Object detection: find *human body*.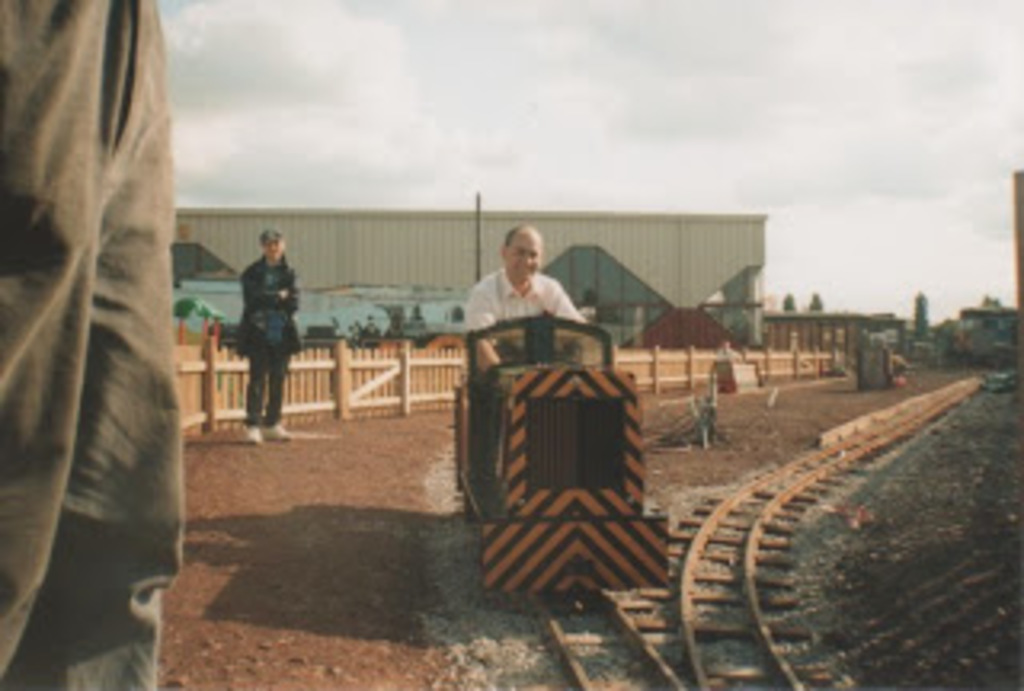
select_region(467, 224, 582, 521).
